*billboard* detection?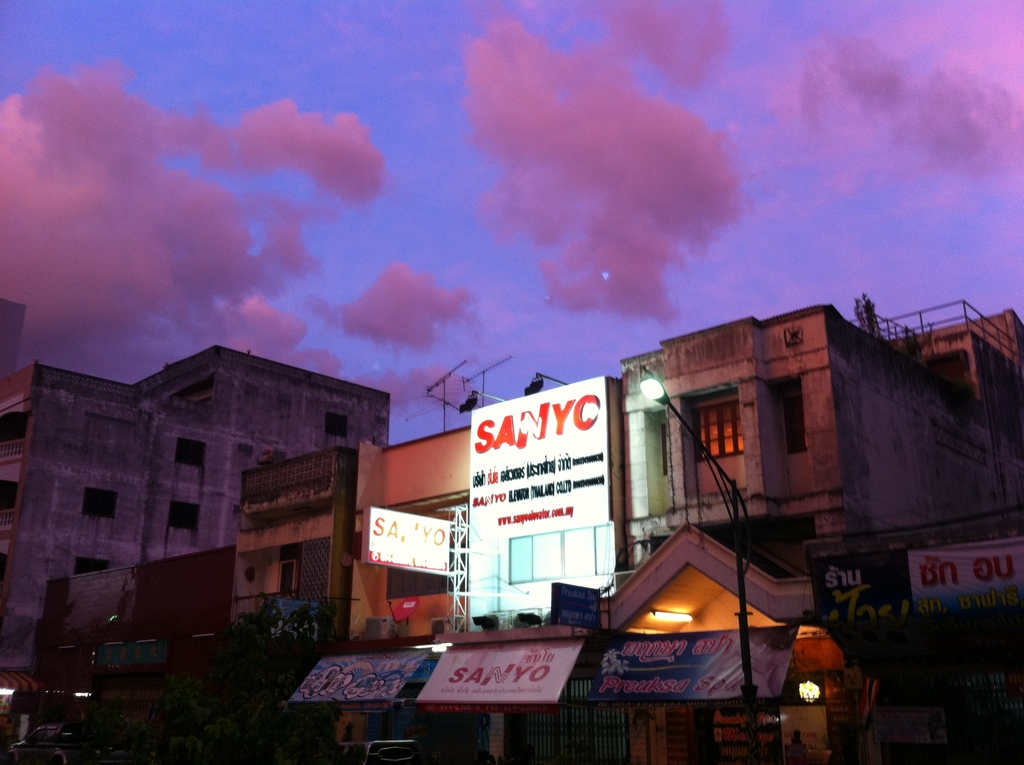
rect(465, 381, 627, 624)
